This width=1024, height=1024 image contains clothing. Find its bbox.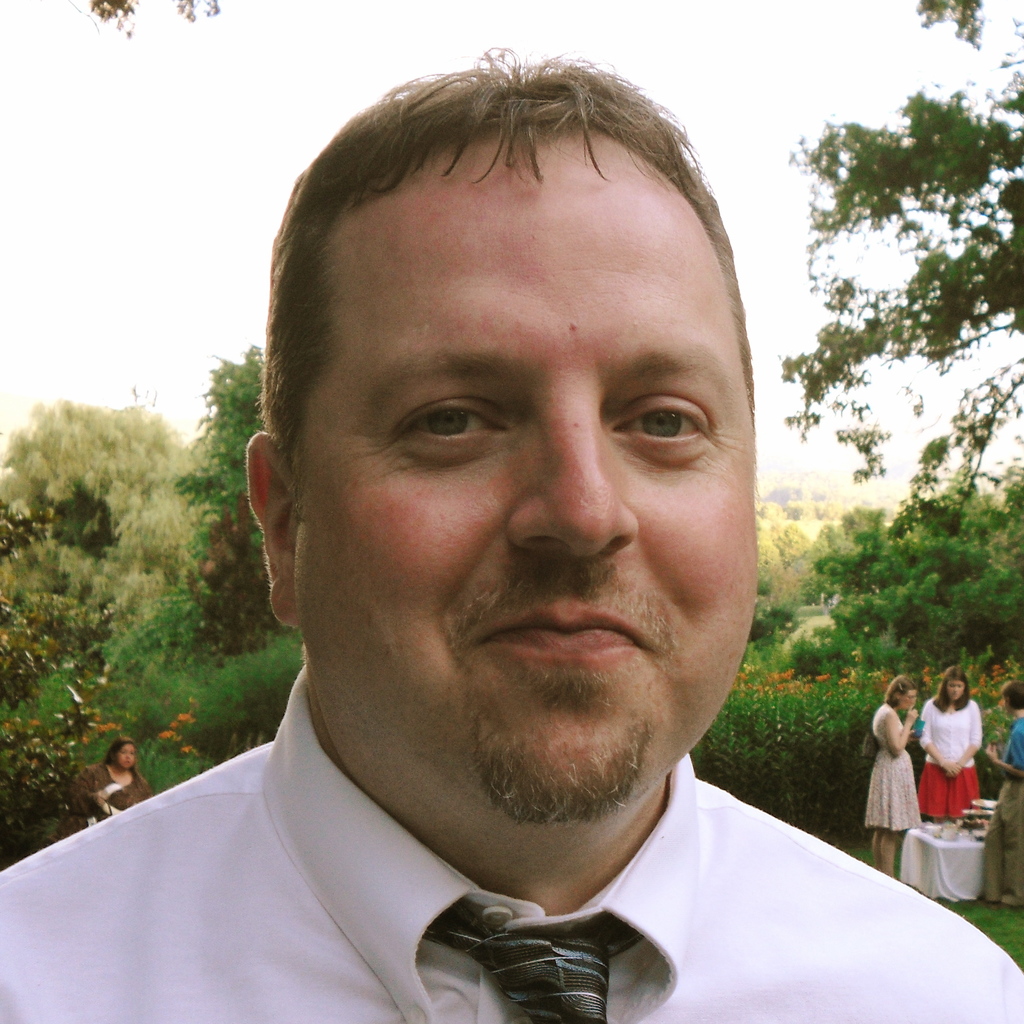
crop(980, 721, 1022, 896).
